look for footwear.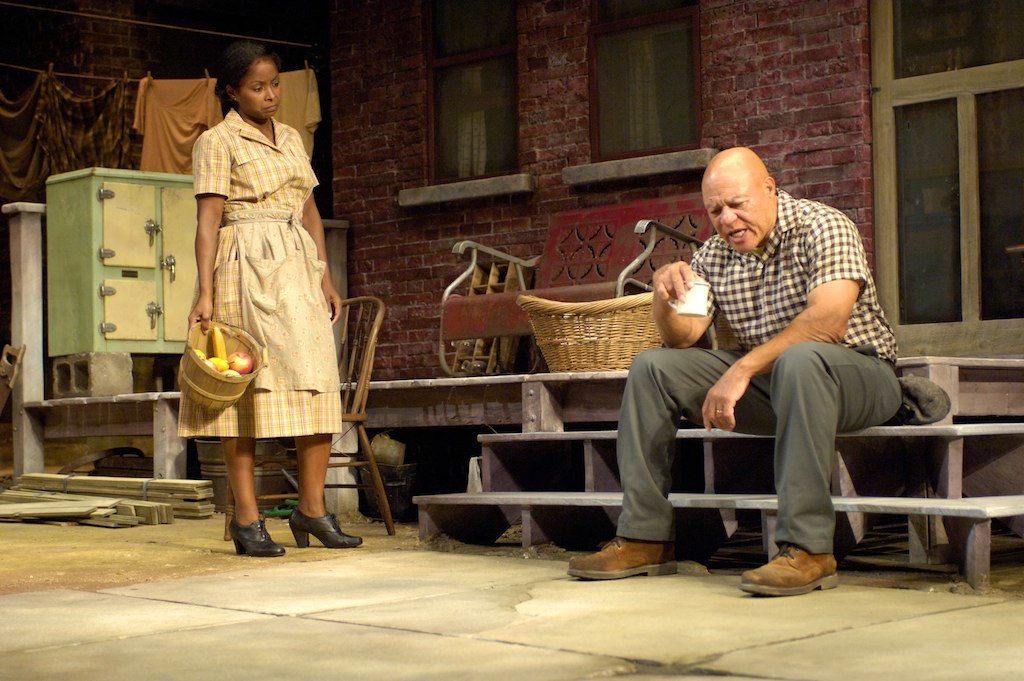
Found: {"x1": 735, "y1": 543, "x2": 840, "y2": 590}.
